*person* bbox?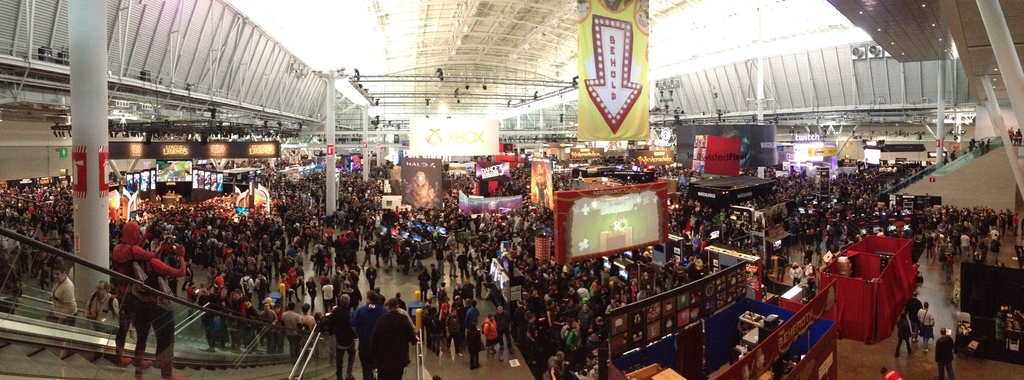
<region>658, 165, 680, 181</region>
